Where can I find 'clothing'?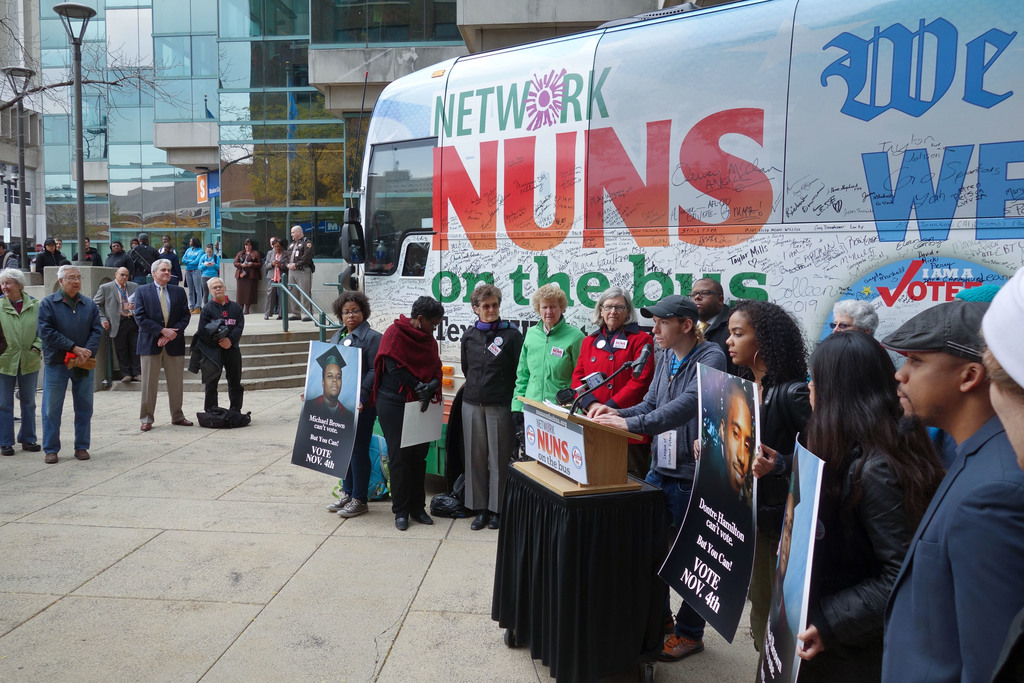
You can find it at <bbox>39, 285, 99, 450</bbox>.
